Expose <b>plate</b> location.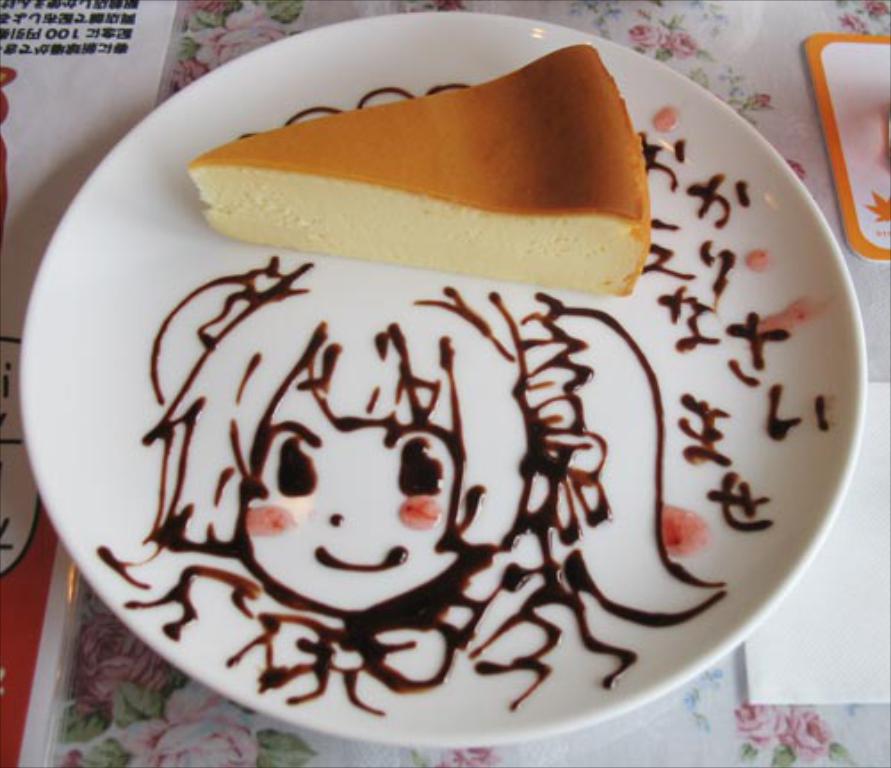
Exposed at x1=18 y1=12 x2=864 y2=750.
